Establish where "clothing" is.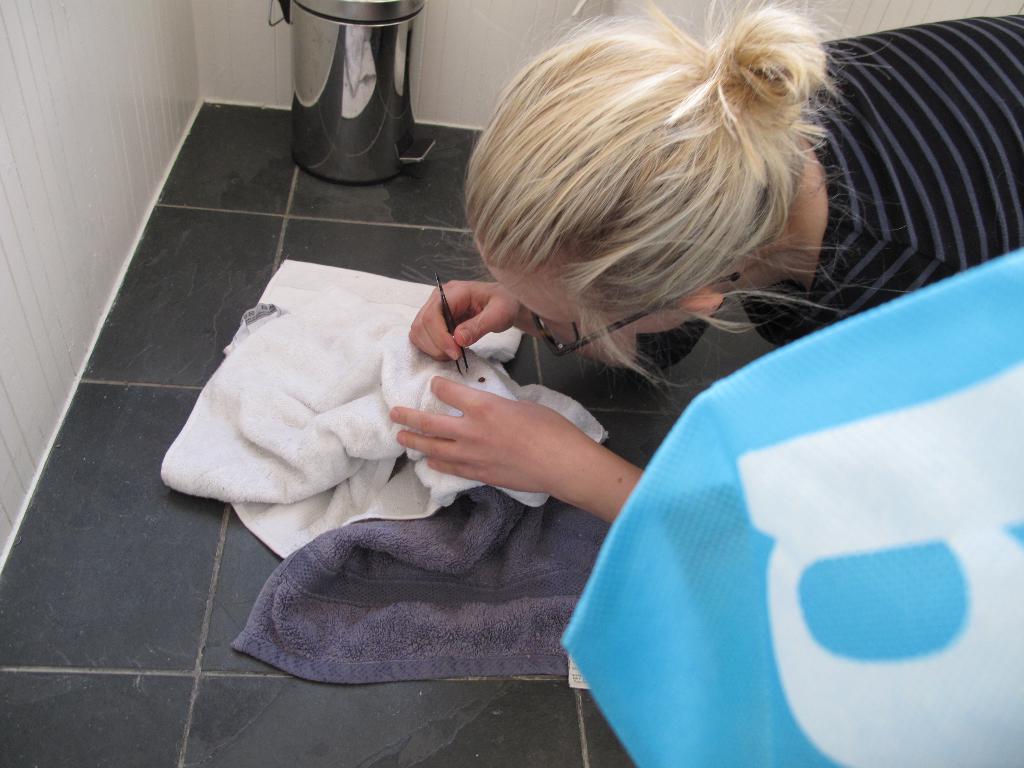
Established at (left=632, top=13, right=1023, bottom=372).
